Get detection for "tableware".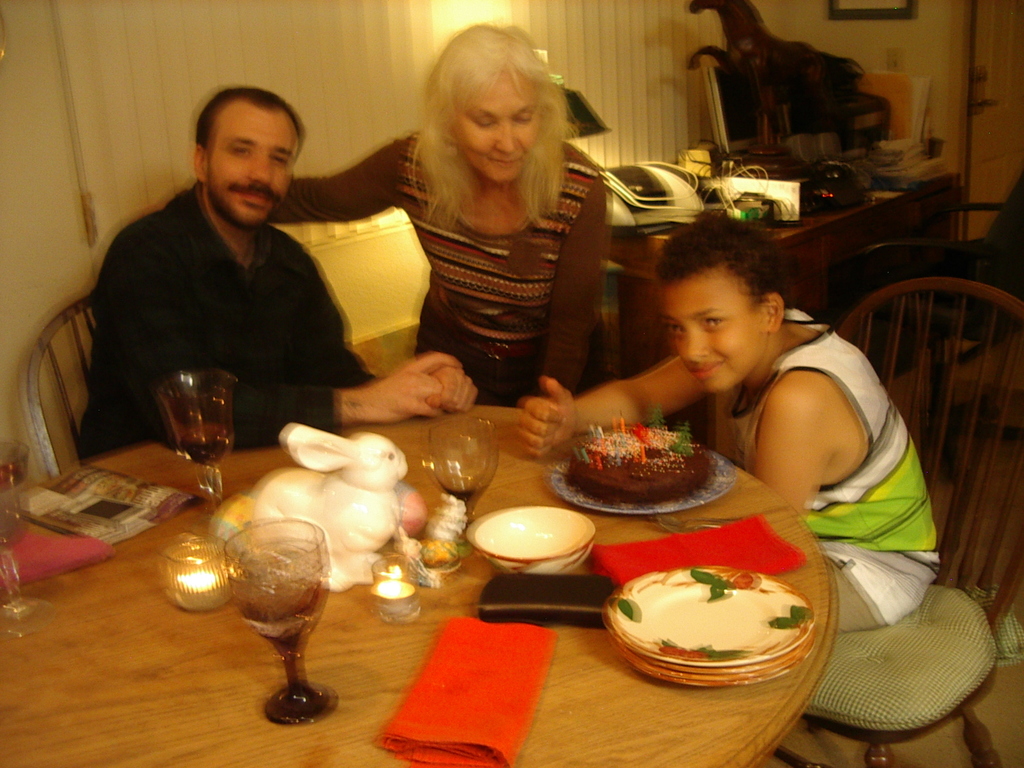
Detection: crop(609, 627, 809, 677).
